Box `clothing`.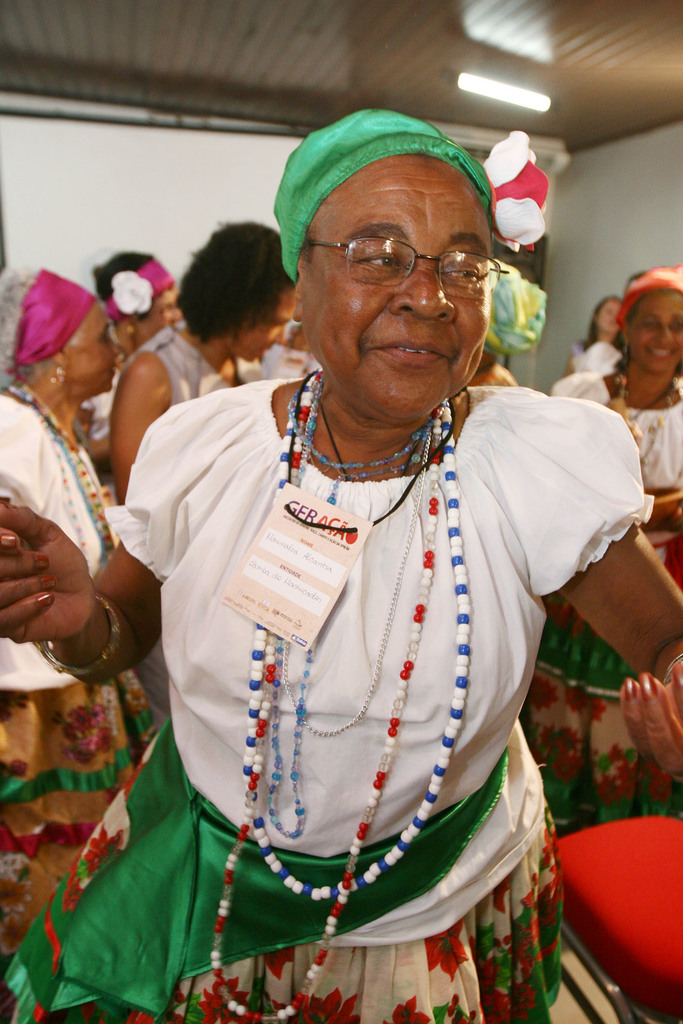
[left=115, top=285, right=626, bottom=1004].
